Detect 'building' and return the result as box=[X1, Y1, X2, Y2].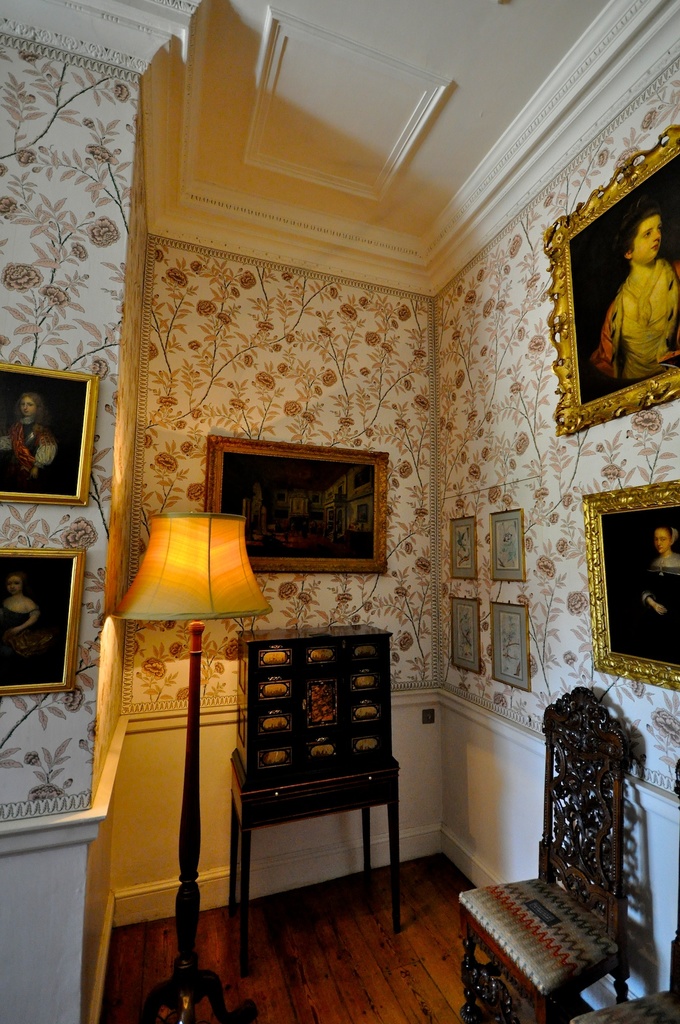
box=[0, 0, 679, 1023].
